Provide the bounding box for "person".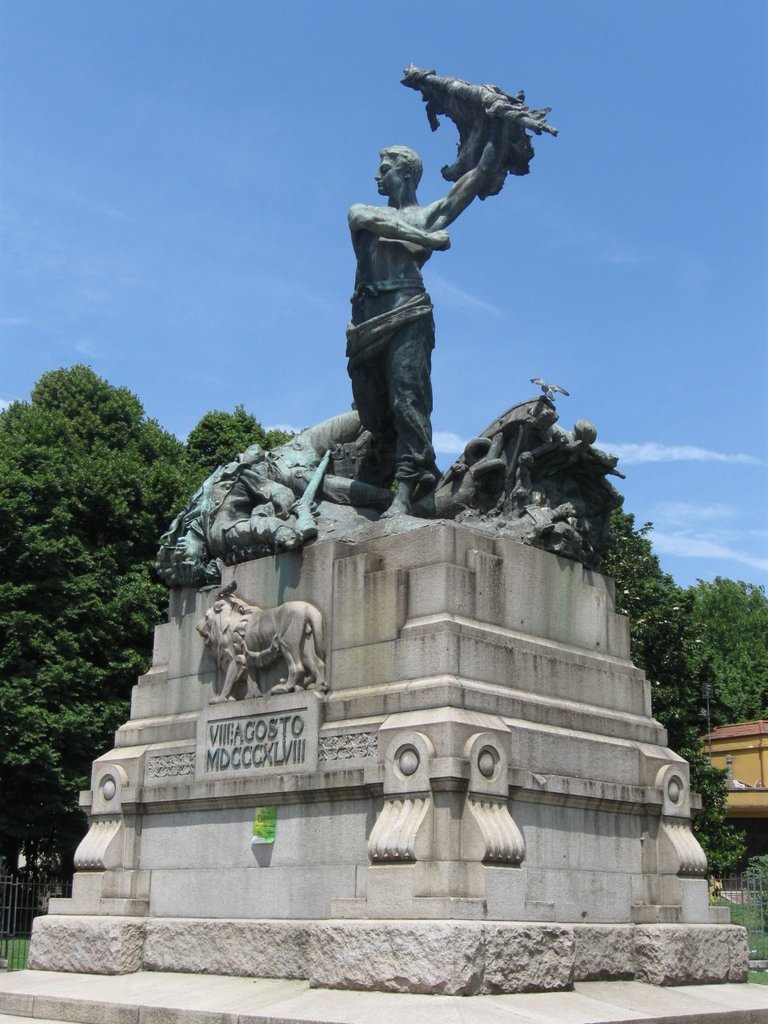
(348, 124, 509, 520).
